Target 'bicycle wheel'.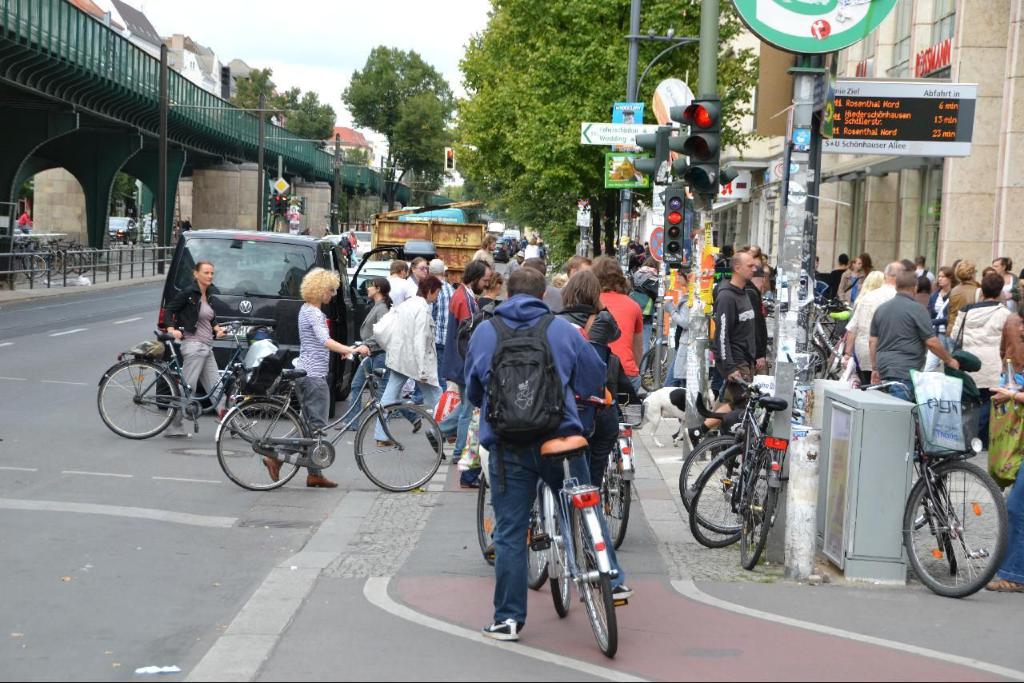
Target region: crop(685, 441, 786, 553).
